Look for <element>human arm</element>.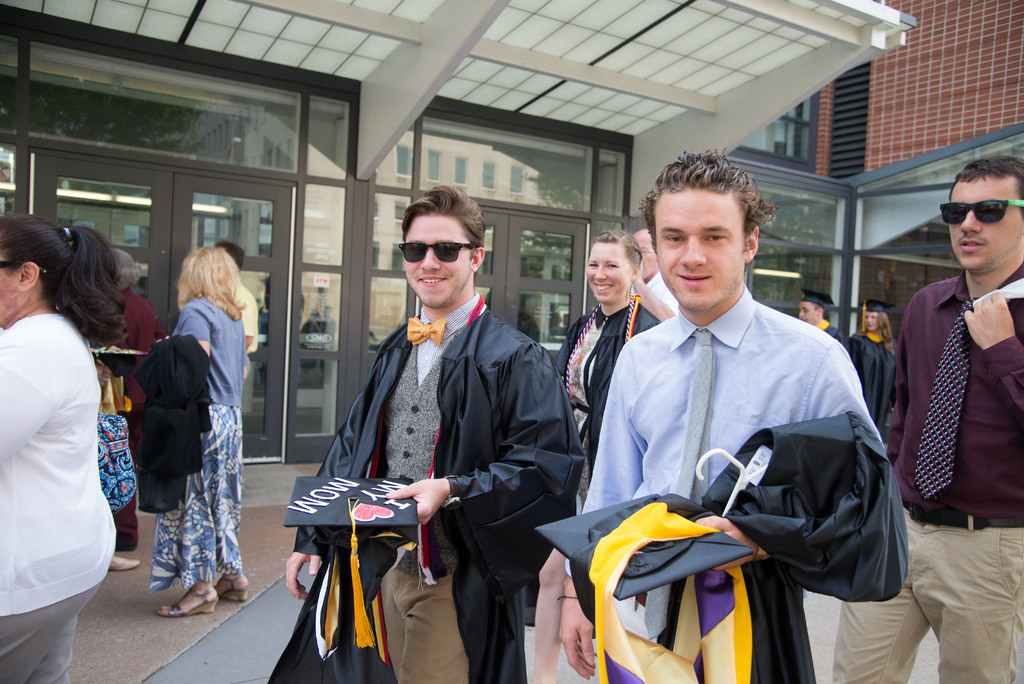
Found: [x1=401, y1=347, x2=586, y2=531].
